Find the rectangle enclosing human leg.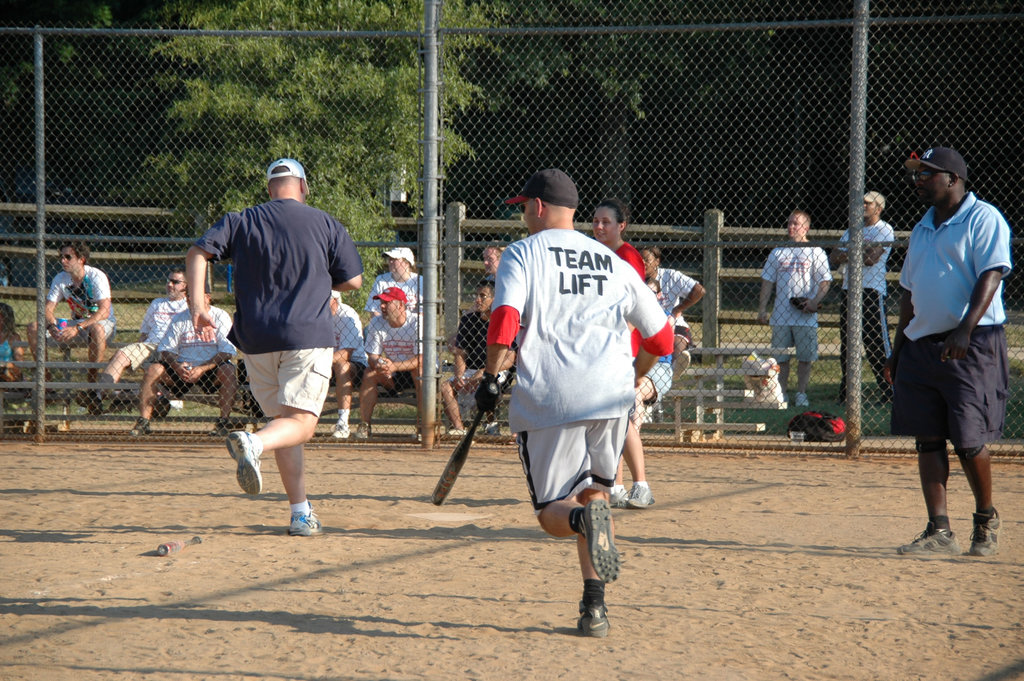
(left=398, top=352, right=433, bottom=447).
